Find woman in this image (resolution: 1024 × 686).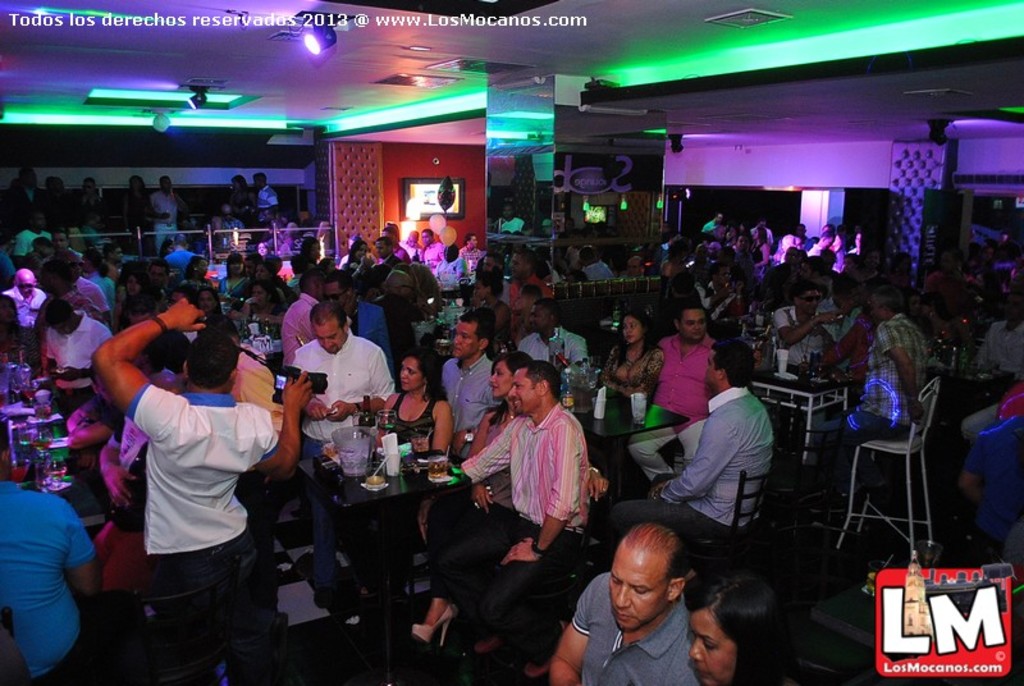
<bbox>188, 256, 207, 284</bbox>.
